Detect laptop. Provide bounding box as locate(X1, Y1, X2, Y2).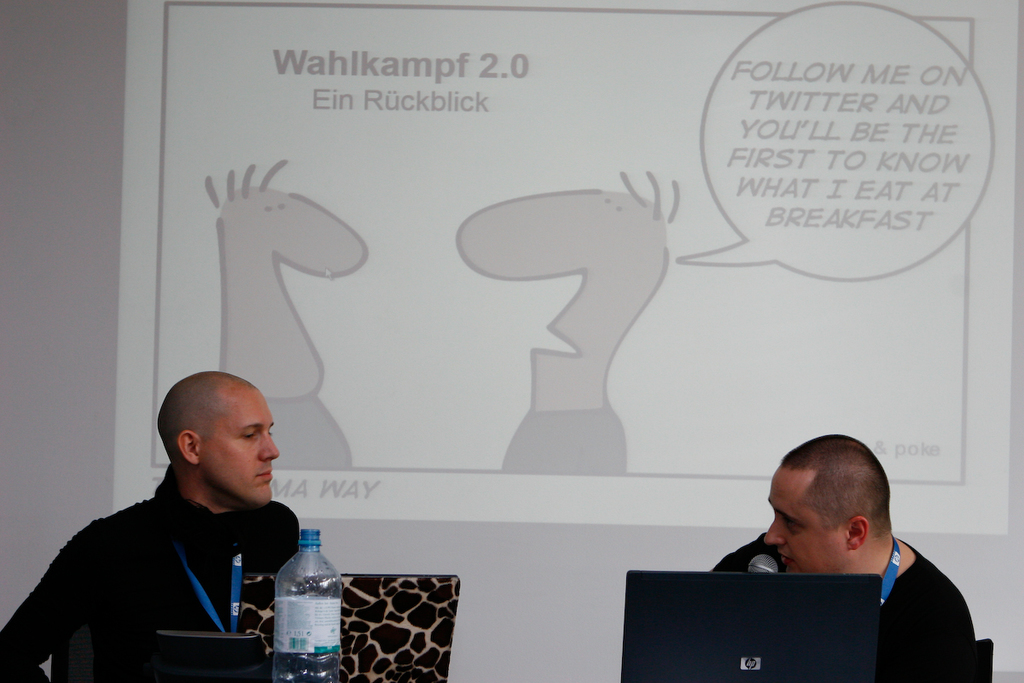
locate(620, 565, 882, 682).
